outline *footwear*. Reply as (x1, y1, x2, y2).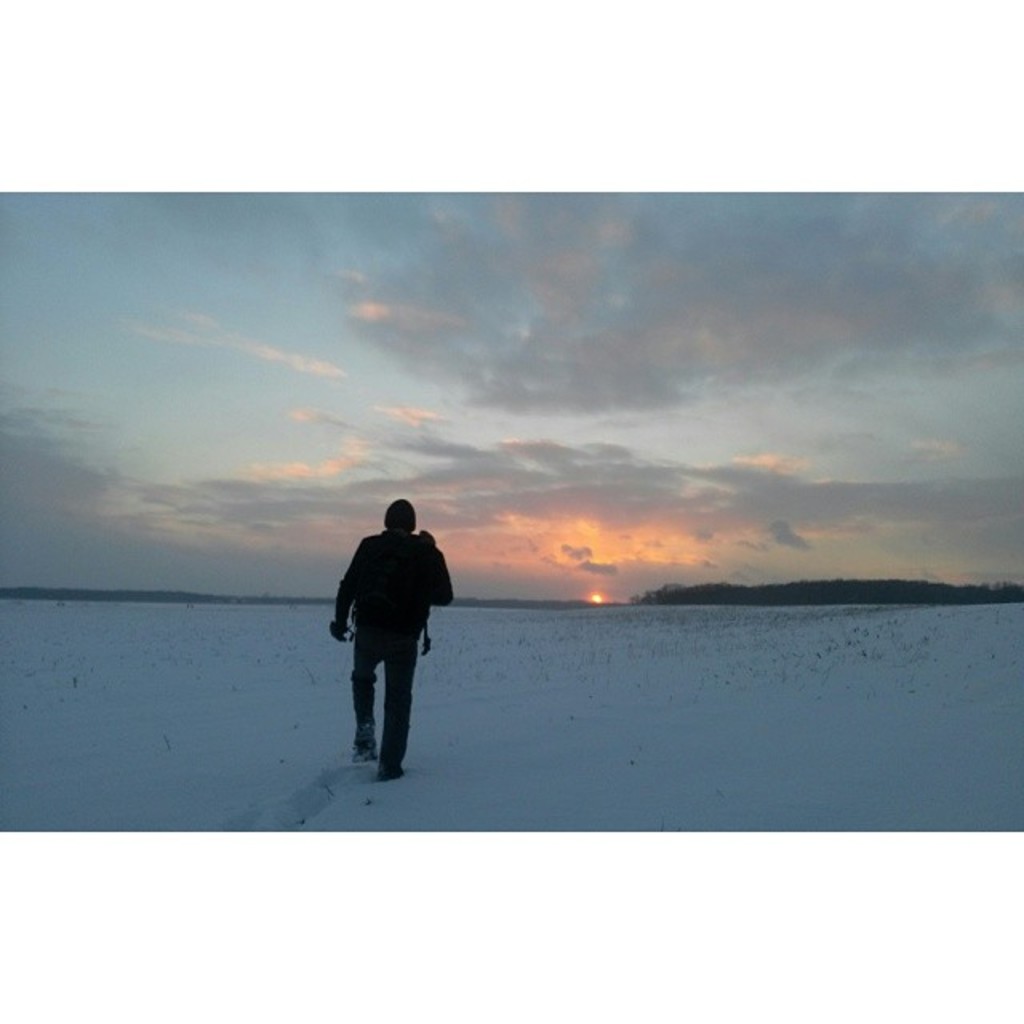
(349, 730, 379, 765).
